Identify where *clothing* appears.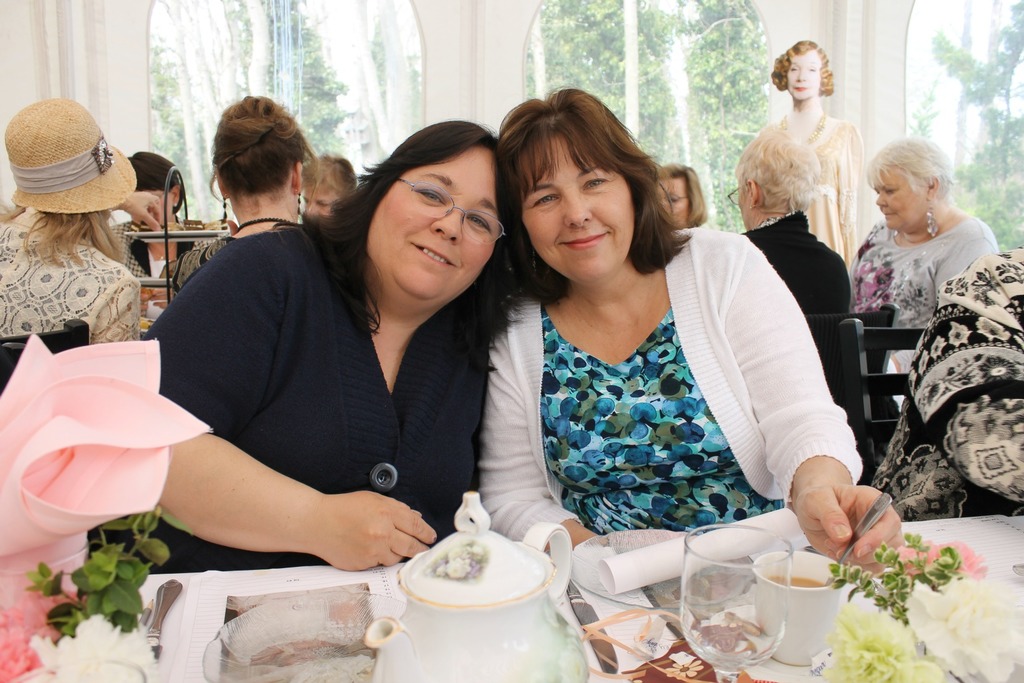
Appears at bbox=(735, 209, 851, 409).
